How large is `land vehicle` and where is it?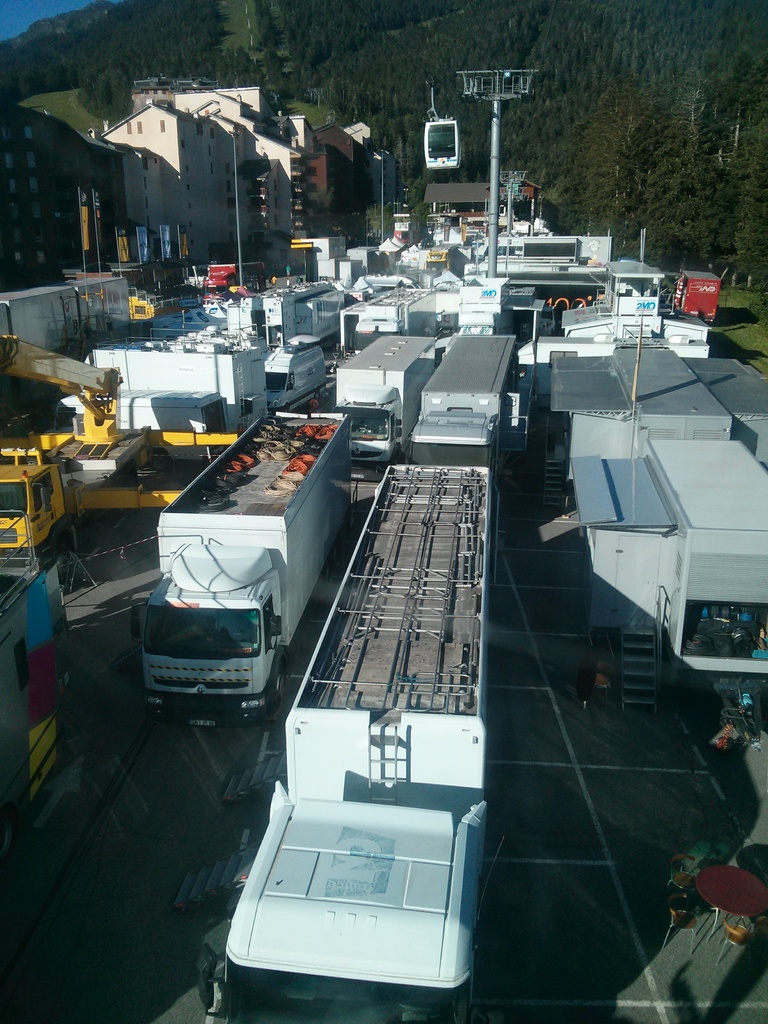
Bounding box: [x1=424, y1=242, x2=461, y2=273].
